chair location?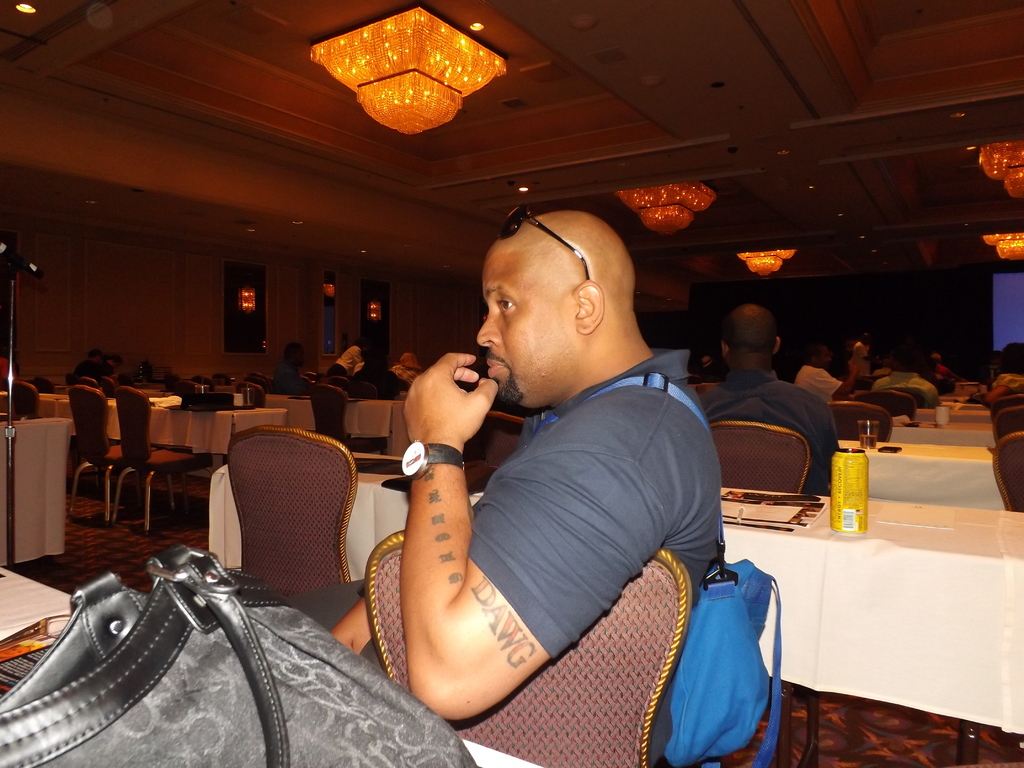
{"left": 304, "top": 372, "right": 318, "bottom": 396}
